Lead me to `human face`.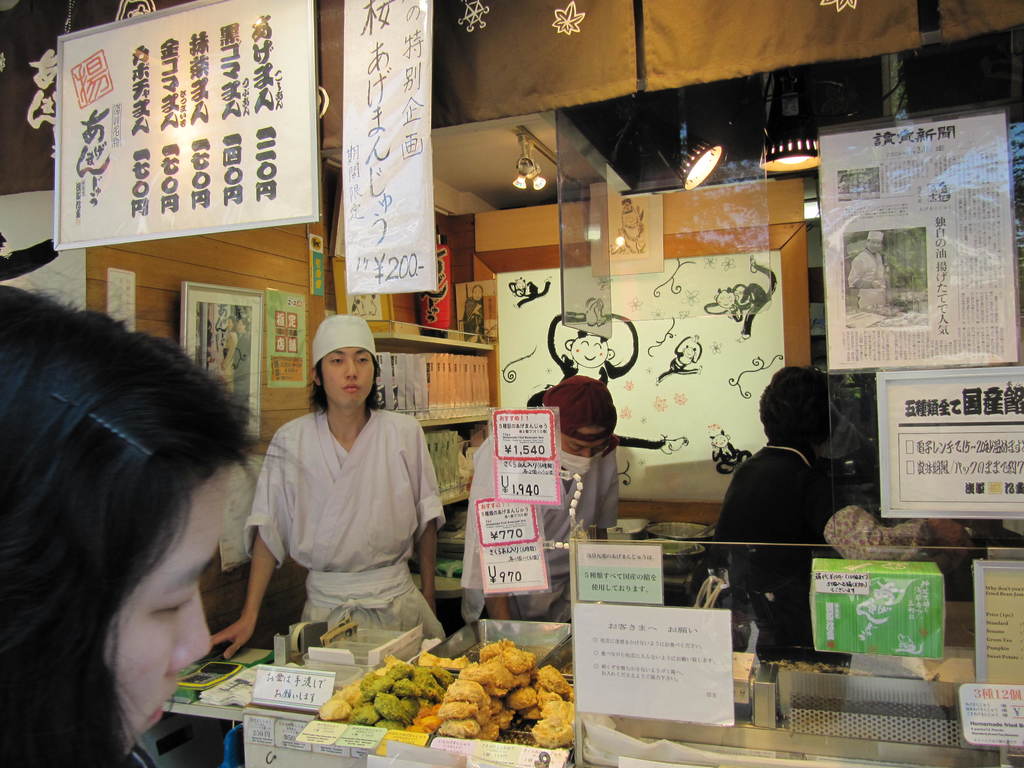
Lead to {"x1": 320, "y1": 348, "x2": 376, "y2": 410}.
